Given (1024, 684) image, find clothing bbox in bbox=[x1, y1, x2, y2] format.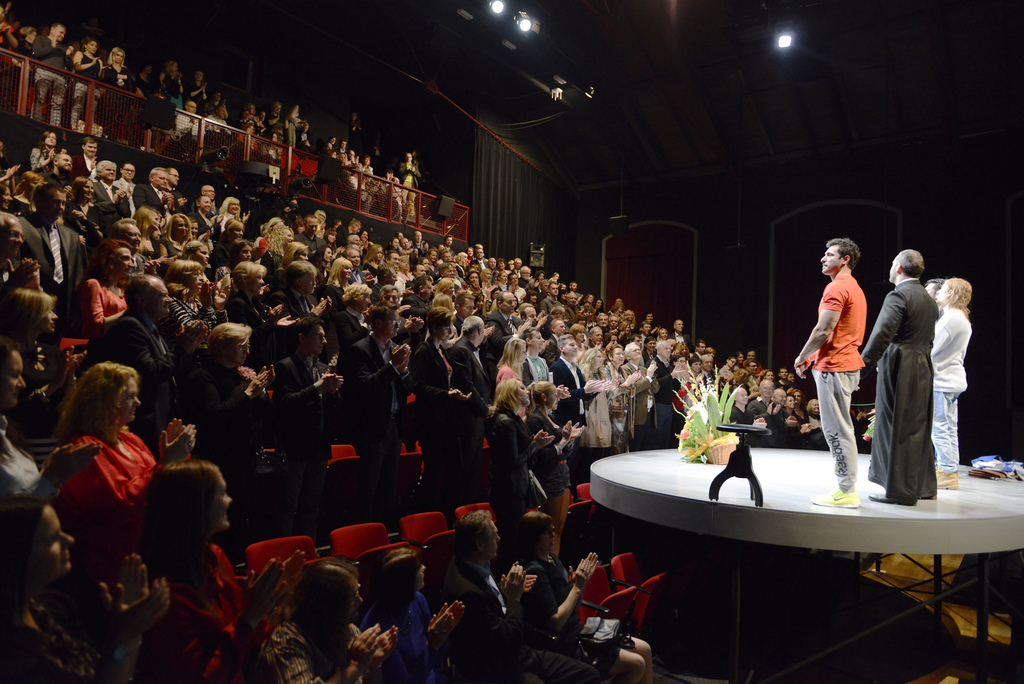
bbox=[399, 163, 423, 217].
